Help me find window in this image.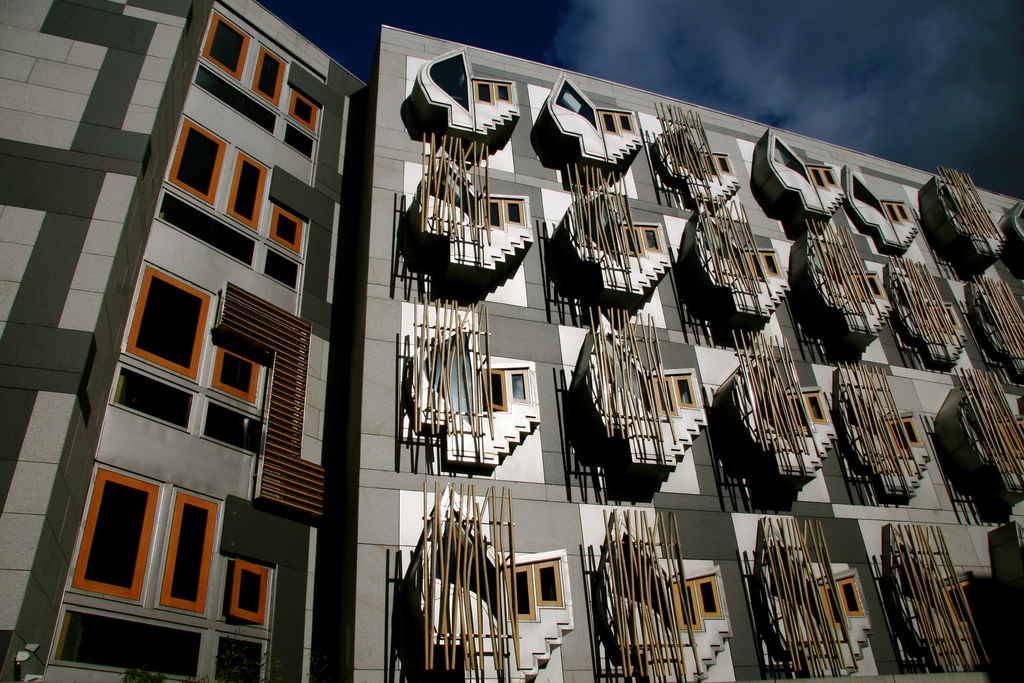
Found it: 886/411/920/450.
